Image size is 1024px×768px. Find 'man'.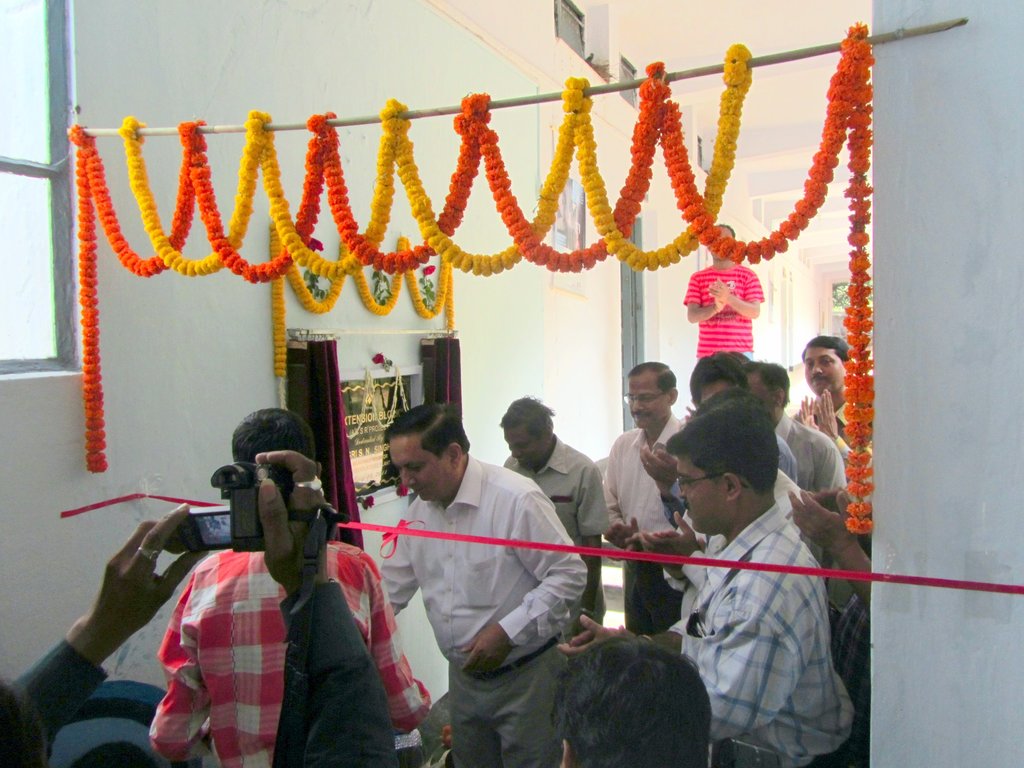
[636, 351, 806, 536].
